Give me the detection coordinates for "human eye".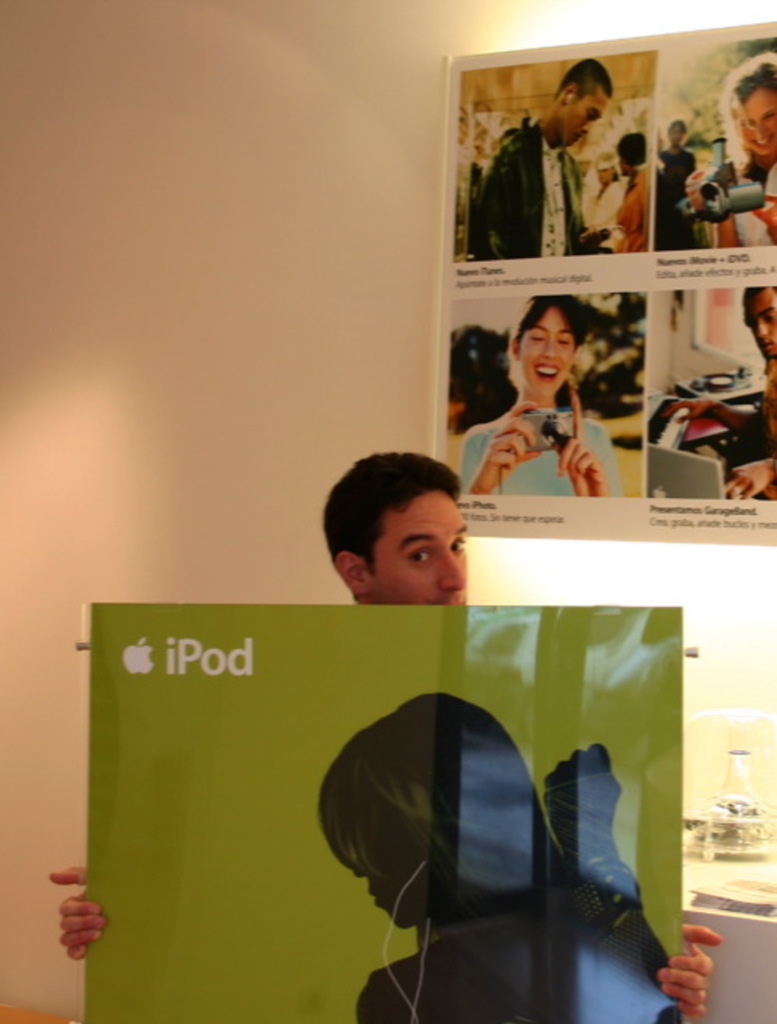
select_region(450, 542, 472, 556).
